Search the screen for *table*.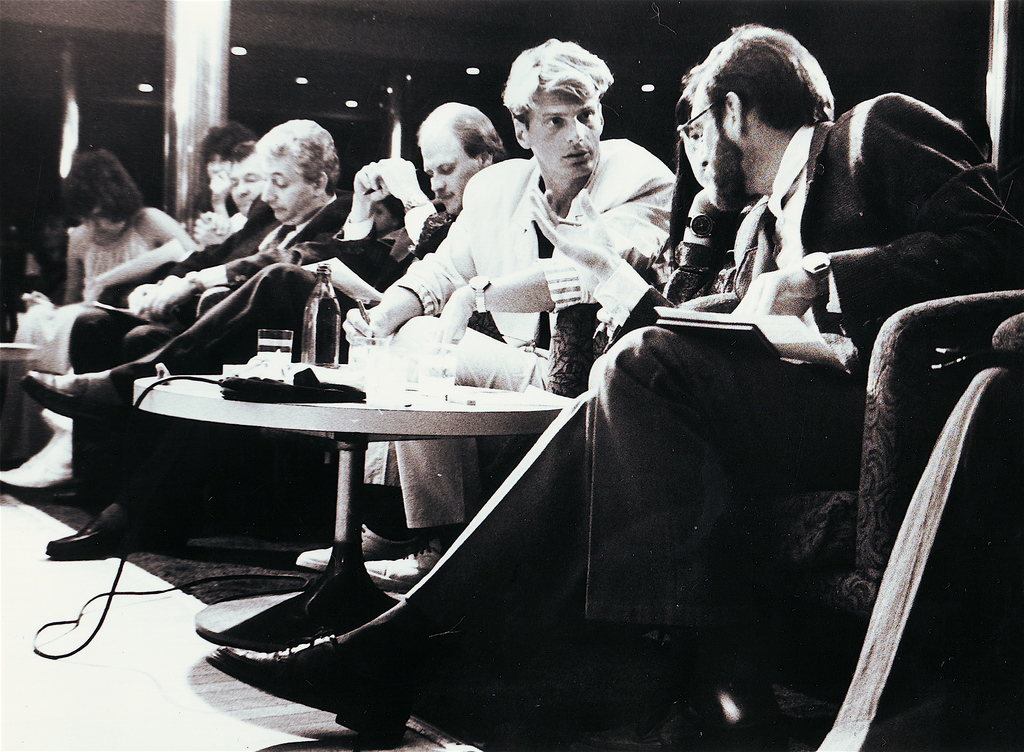
Found at bbox=(138, 375, 584, 655).
